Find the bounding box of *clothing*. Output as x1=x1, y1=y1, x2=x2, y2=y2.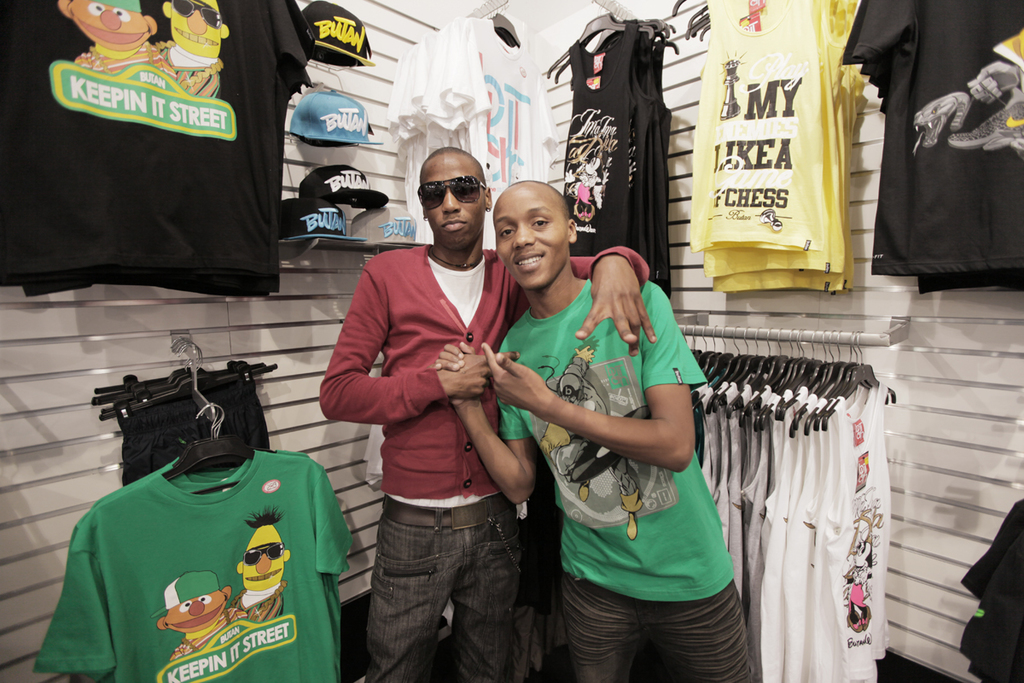
x1=949, y1=493, x2=1023, y2=682.
